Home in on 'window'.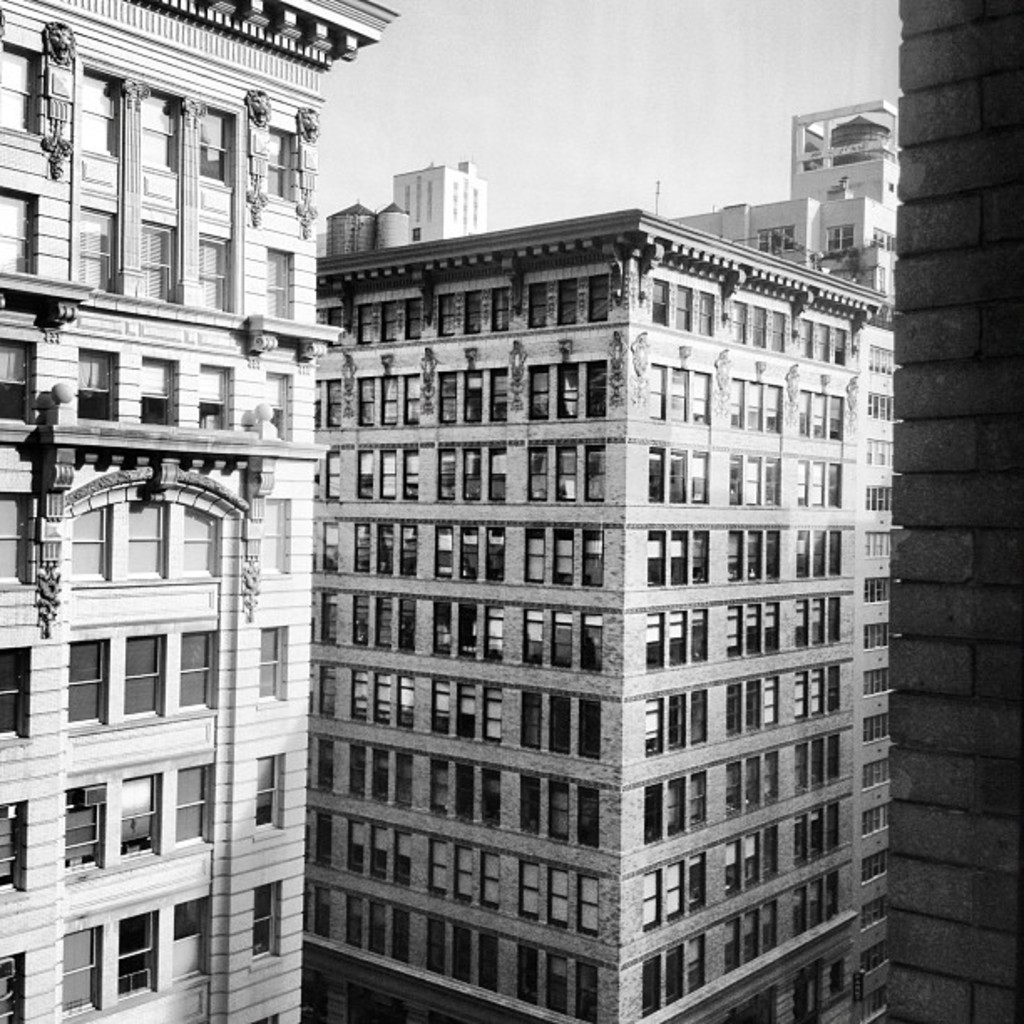
Homed in at left=268, top=243, right=291, bottom=315.
